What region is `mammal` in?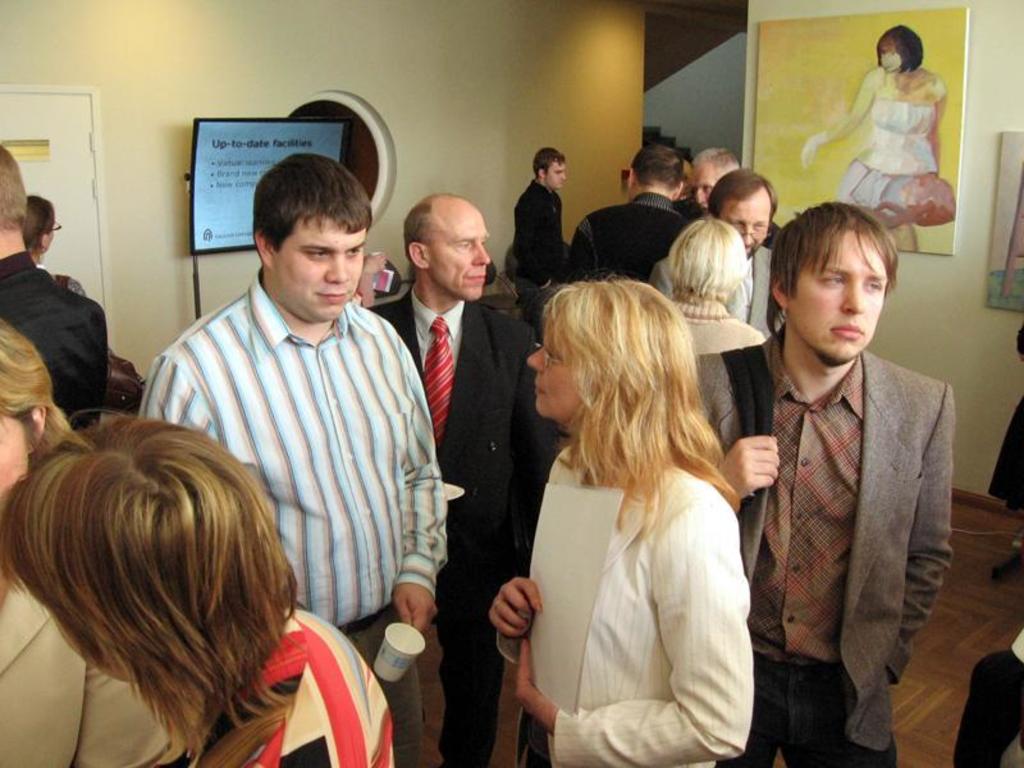
{"left": 480, "top": 257, "right": 787, "bottom": 732}.
